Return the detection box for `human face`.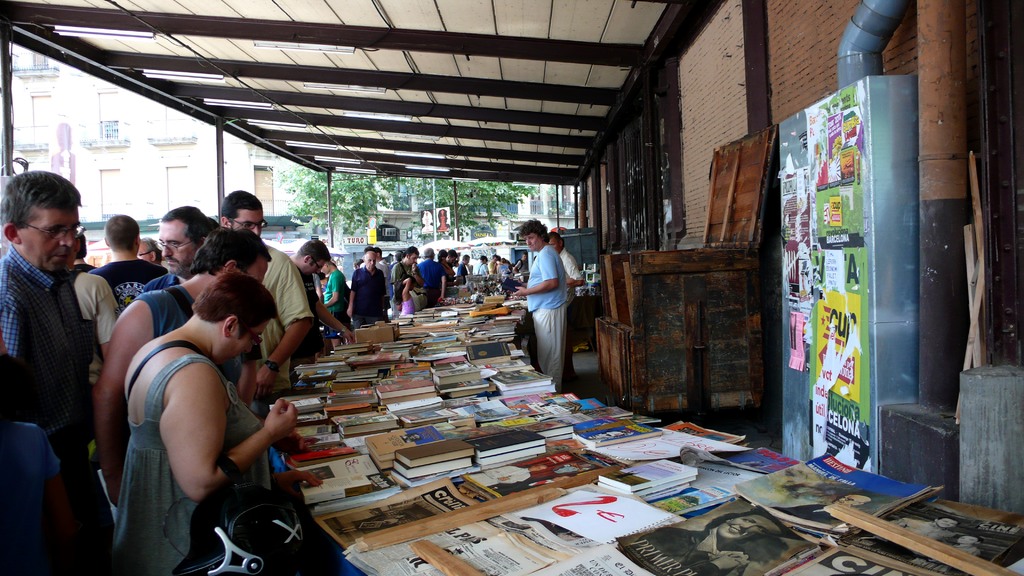
bbox=[220, 323, 269, 367].
